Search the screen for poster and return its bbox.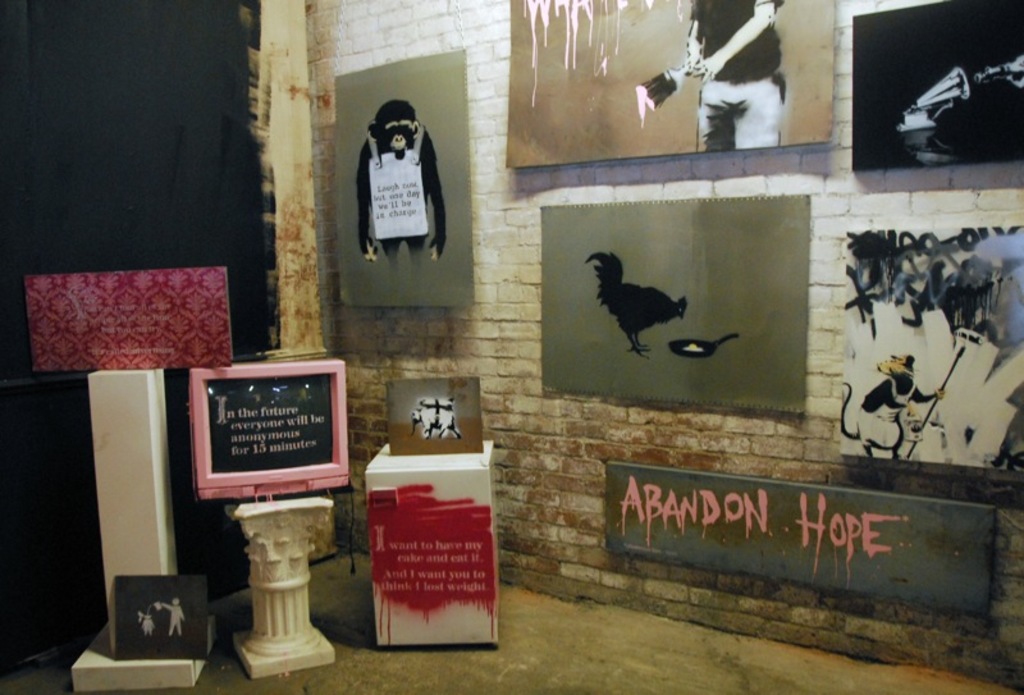
Found: [left=850, top=0, right=1023, bottom=169].
